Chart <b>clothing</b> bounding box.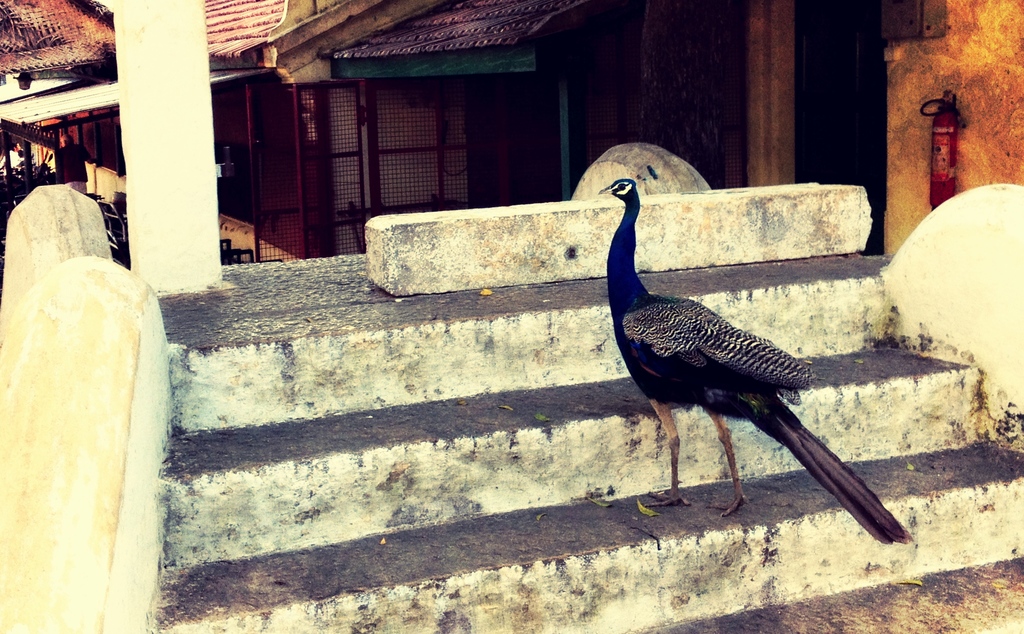
Charted: box=[1, 150, 21, 173].
